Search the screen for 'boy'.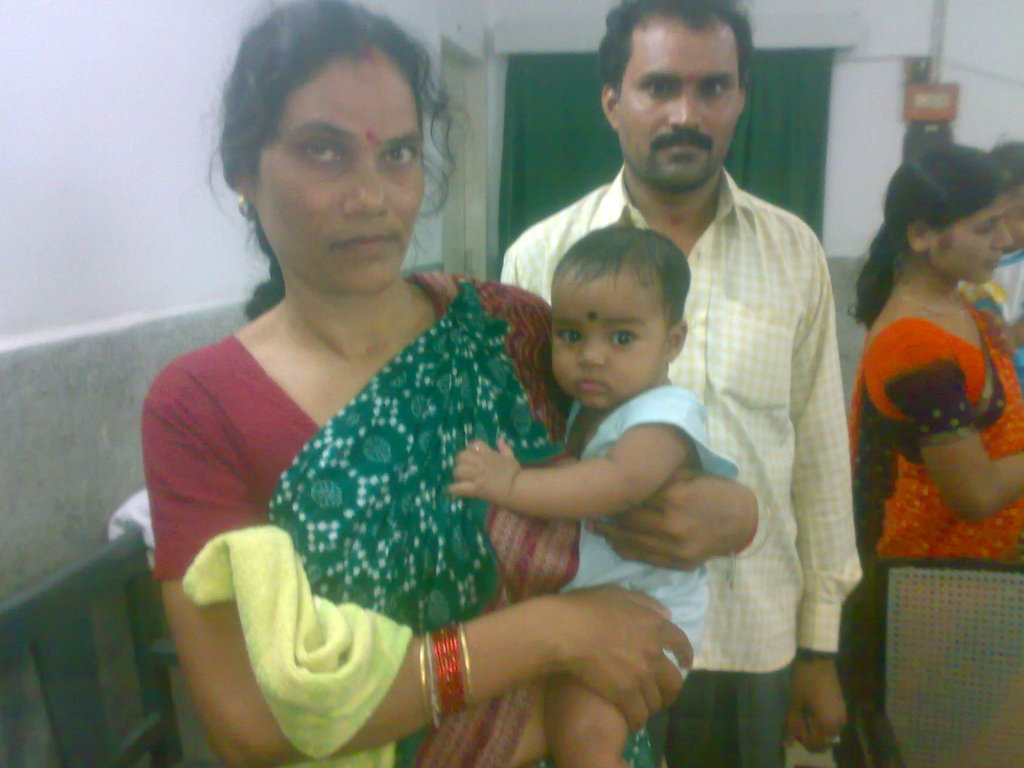
Found at <region>448, 221, 740, 767</region>.
